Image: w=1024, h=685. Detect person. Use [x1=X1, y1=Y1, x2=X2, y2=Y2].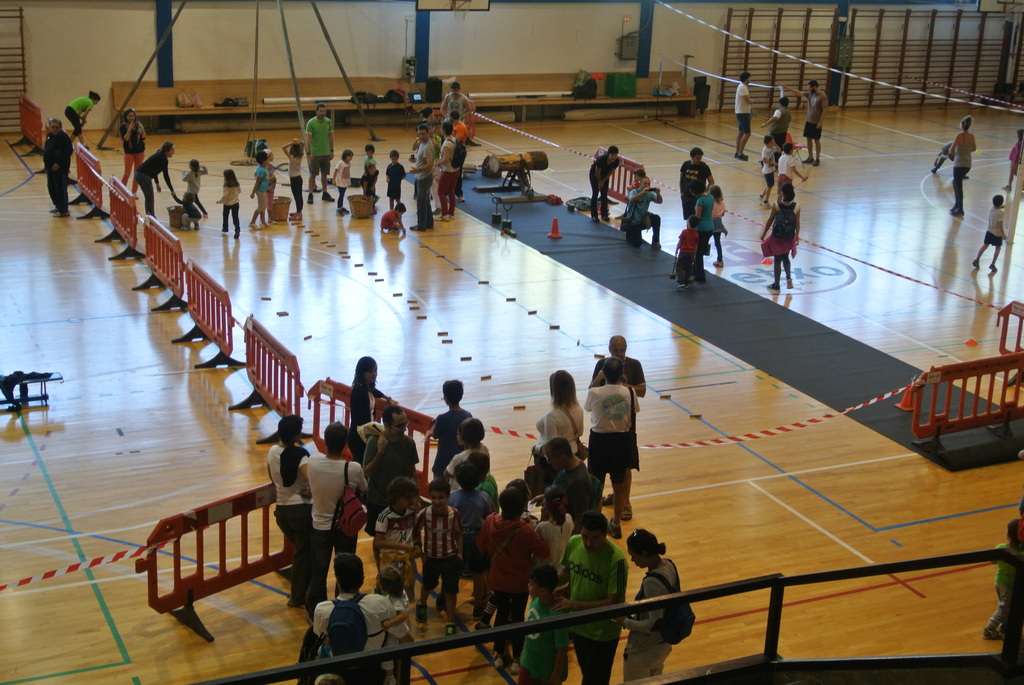
[x1=176, y1=156, x2=213, y2=221].
